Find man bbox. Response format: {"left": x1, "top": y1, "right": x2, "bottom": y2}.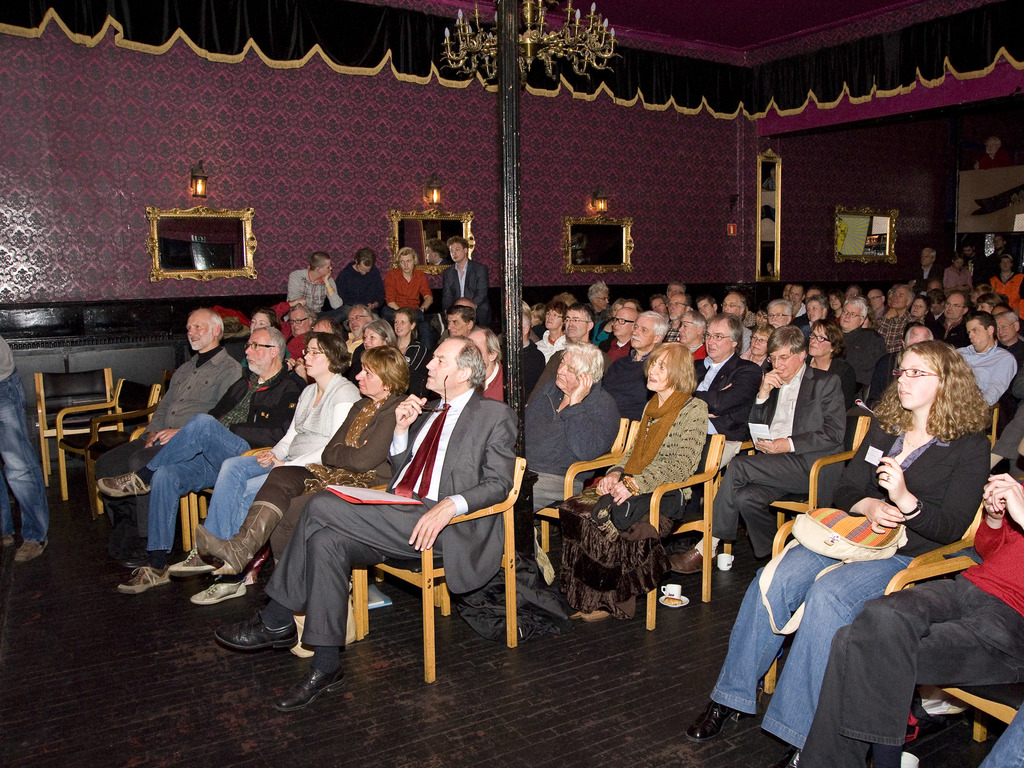
{"left": 1, "top": 337, "right": 52, "bottom": 563}.
